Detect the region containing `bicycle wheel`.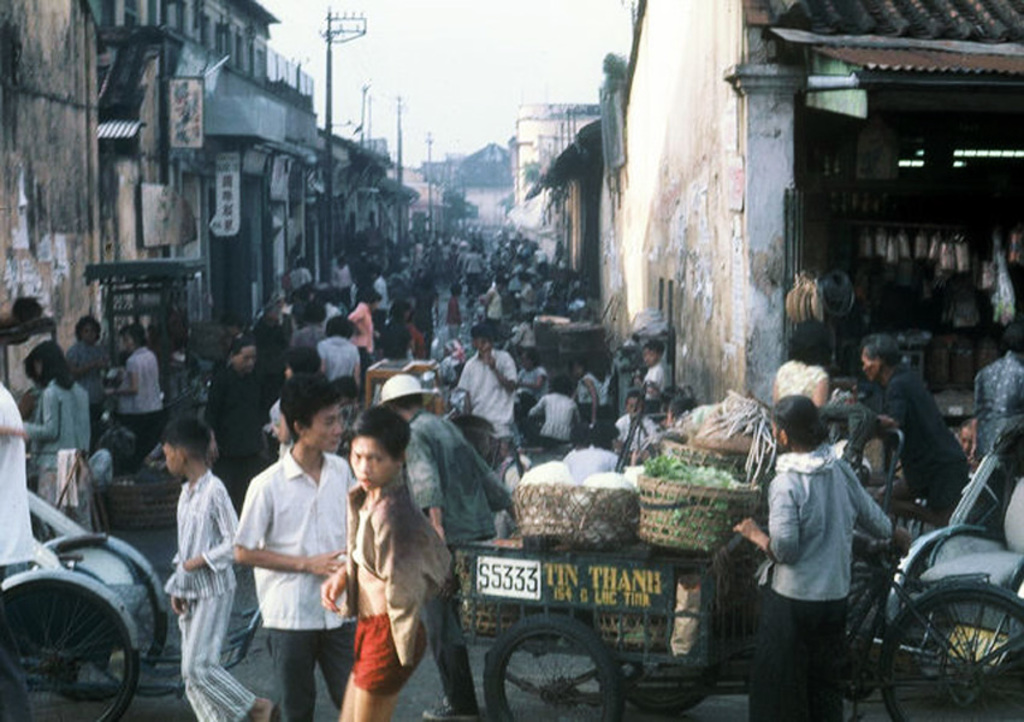
locate(875, 587, 1017, 721).
